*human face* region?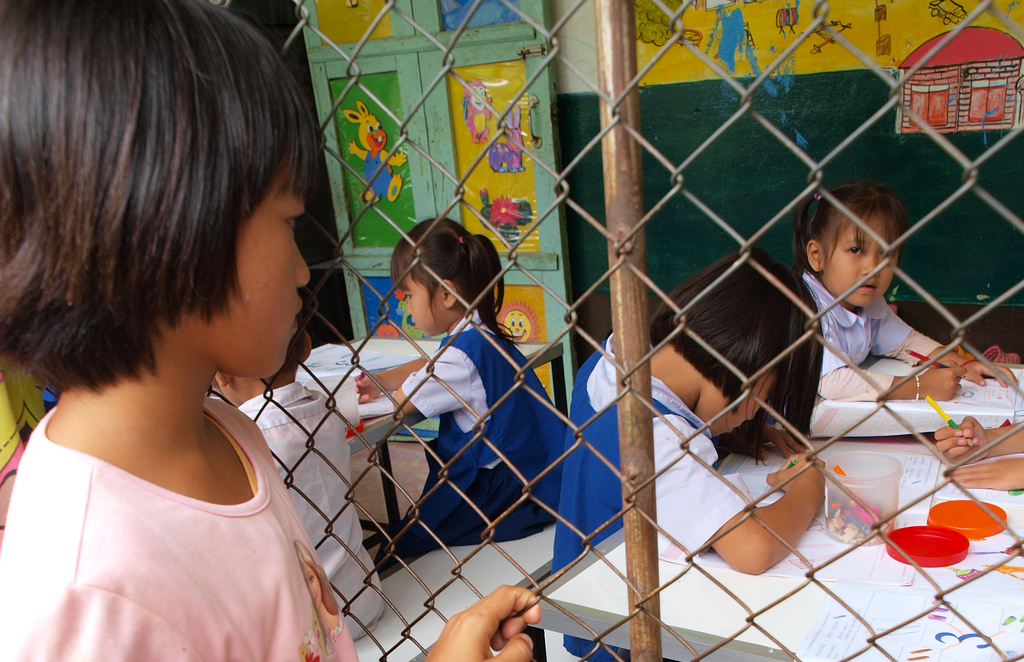
region(400, 270, 447, 337)
